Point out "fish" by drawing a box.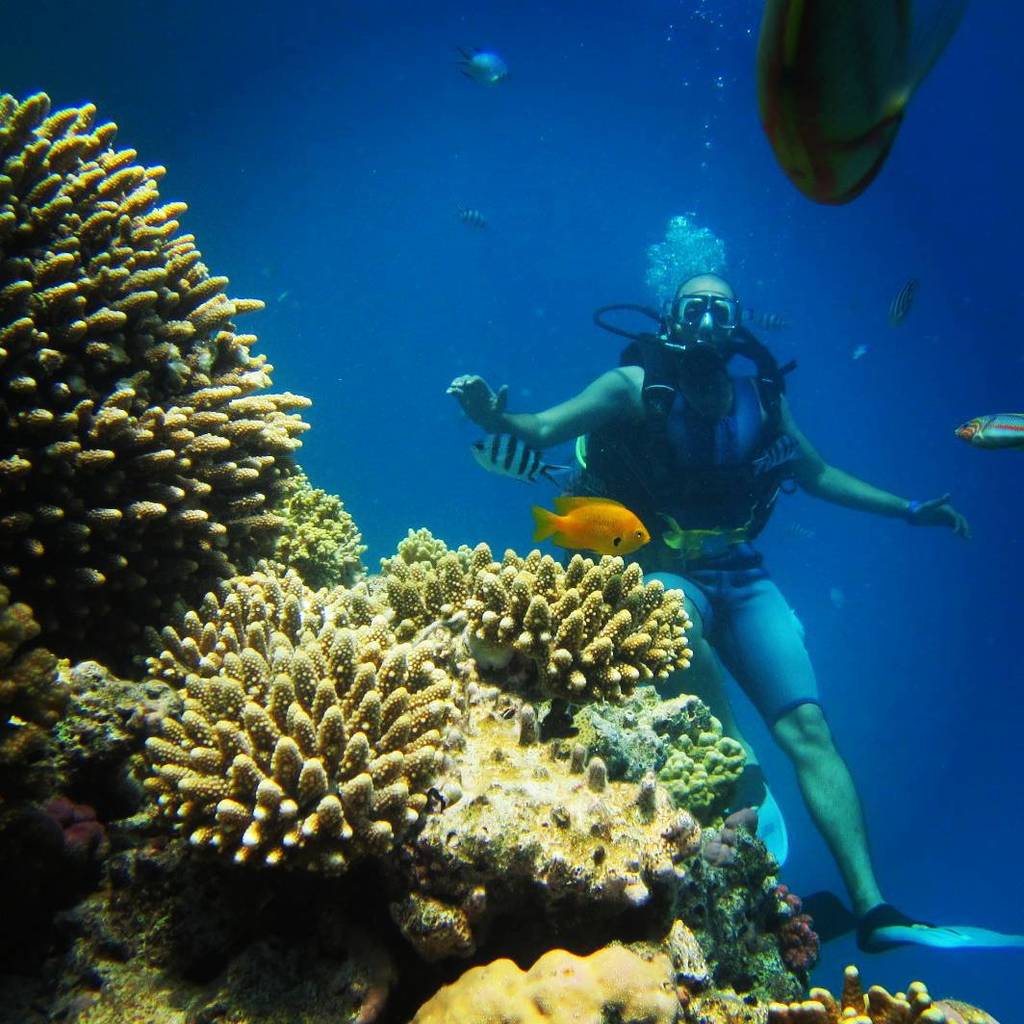
456:47:515:87.
